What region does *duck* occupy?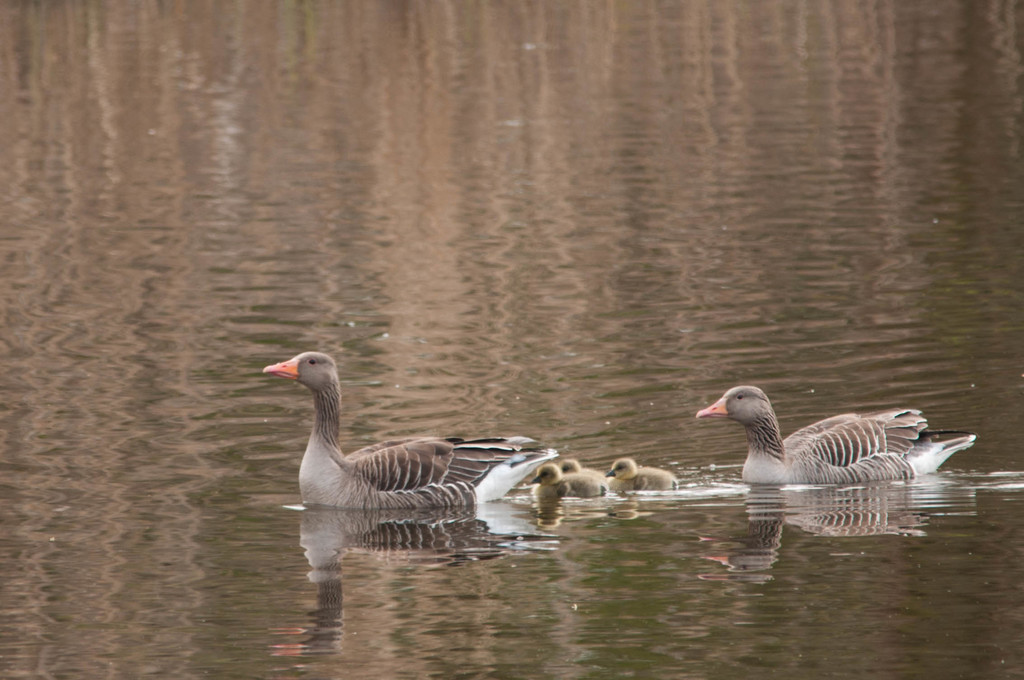
bbox=[607, 458, 675, 492].
